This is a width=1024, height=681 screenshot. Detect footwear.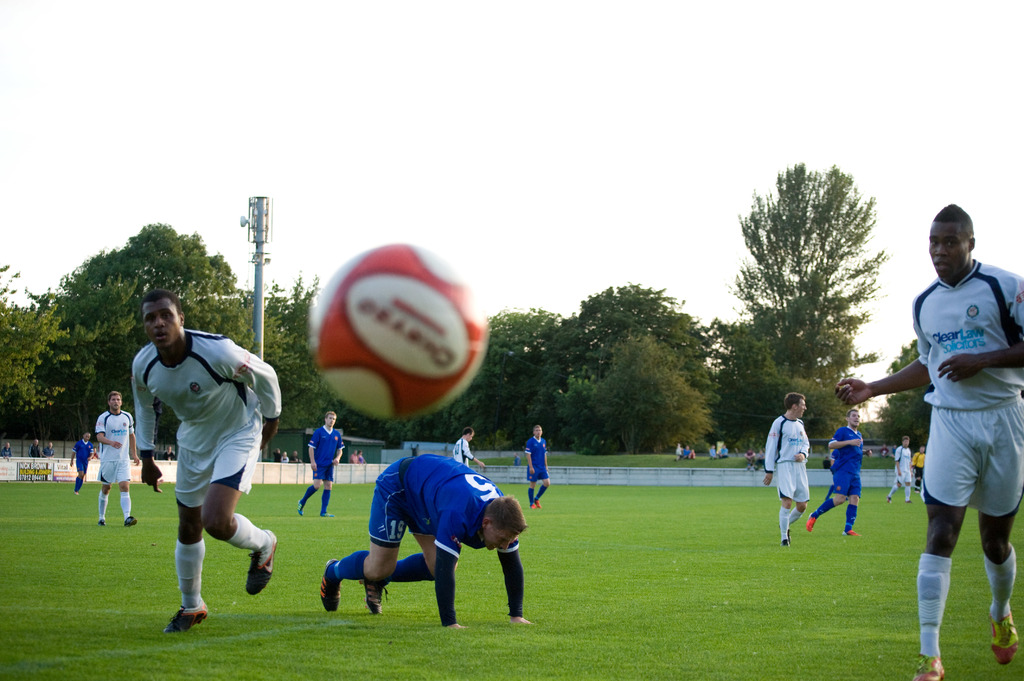
BBox(357, 579, 388, 616).
